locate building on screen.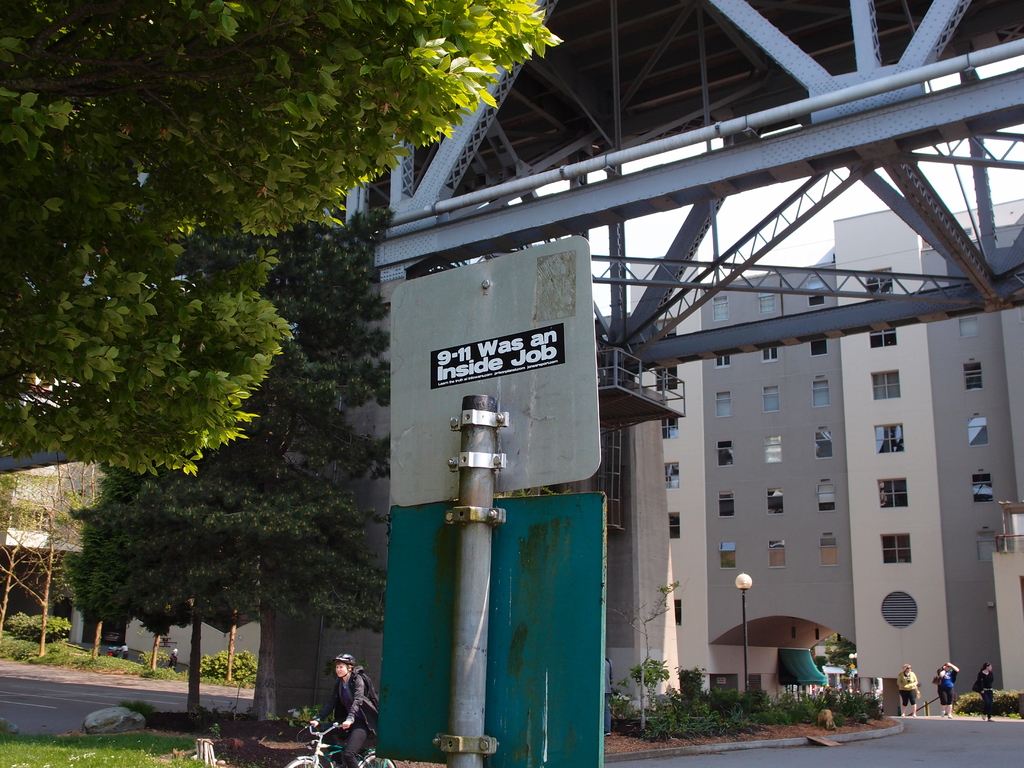
On screen at pyautogui.locateOnScreen(631, 199, 1023, 715).
